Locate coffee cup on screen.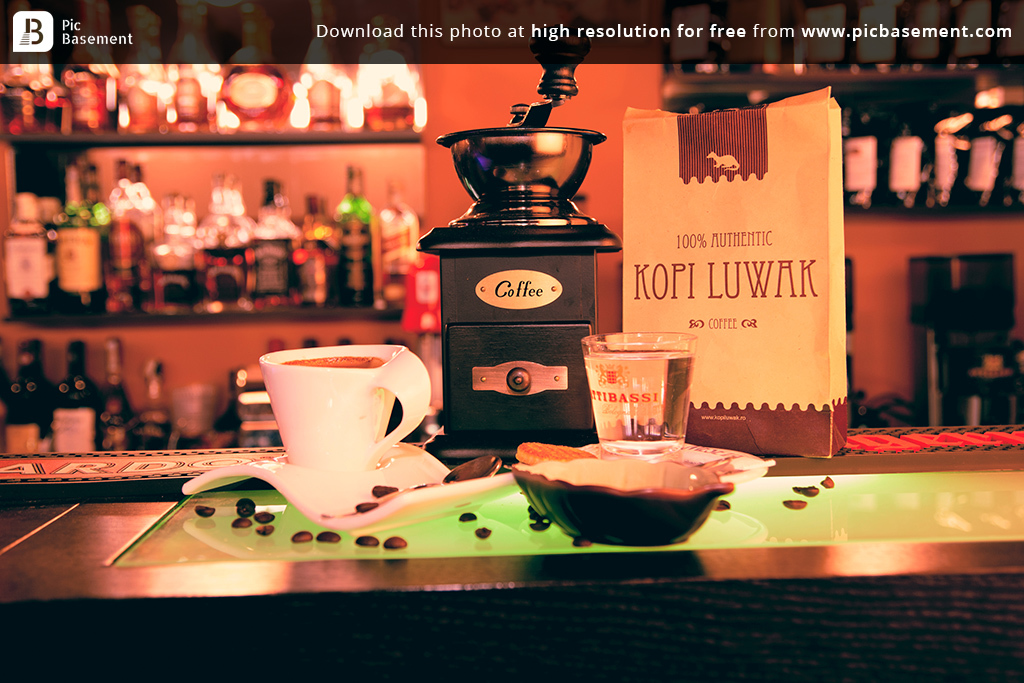
On screen at x1=256, y1=342, x2=432, y2=475.
